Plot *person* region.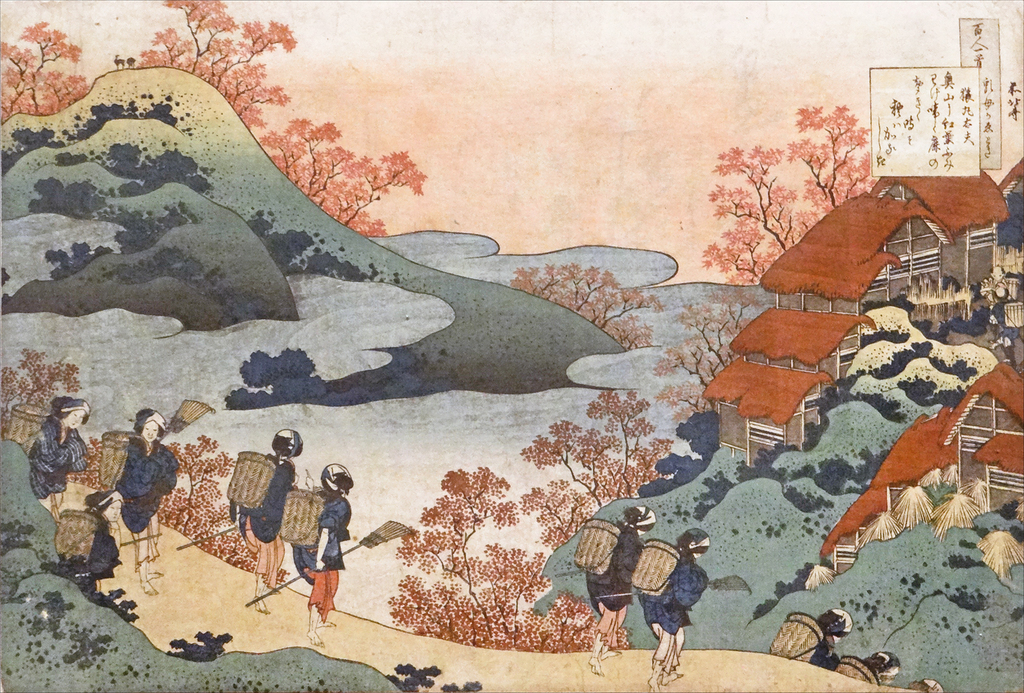
Plotted at box=[25, 397, 92, 518].
